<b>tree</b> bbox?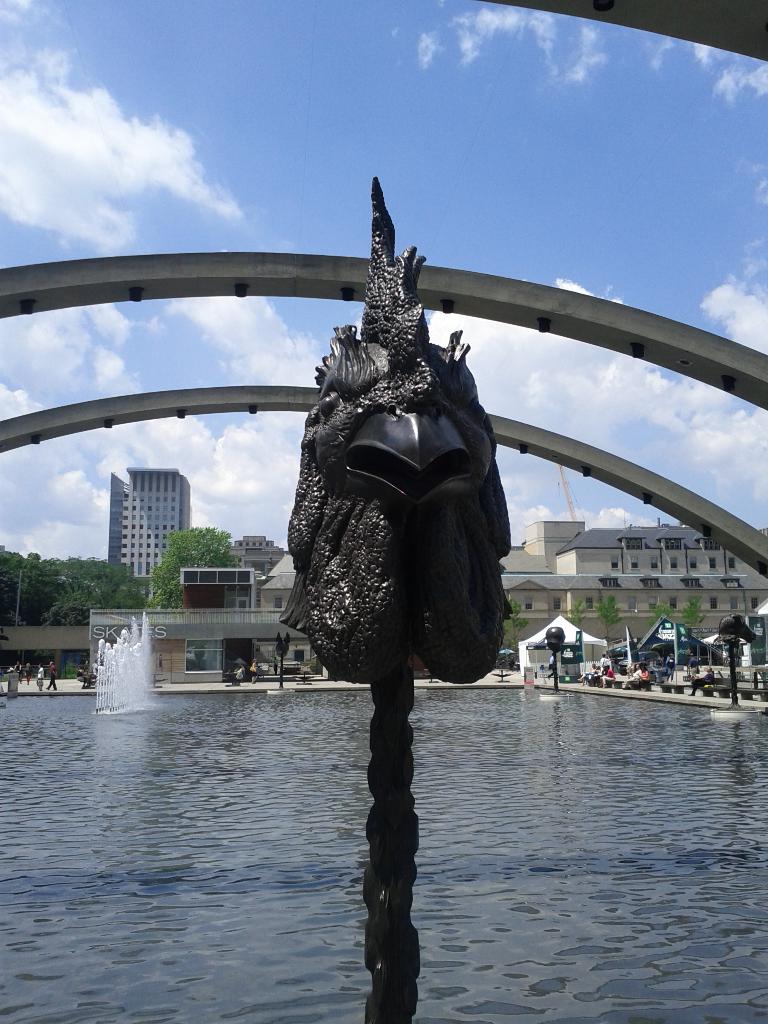
pyautogui.locateOnScreen(593, 594, 628, 648)
